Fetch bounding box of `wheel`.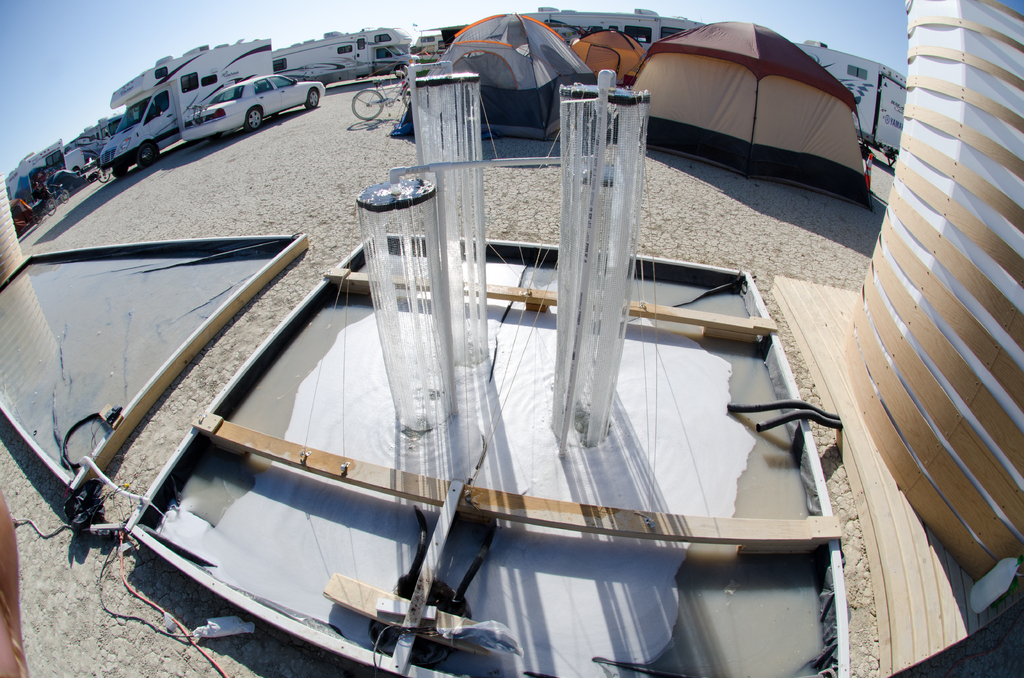
Bbox: locate(137, 145, 161, 171).
